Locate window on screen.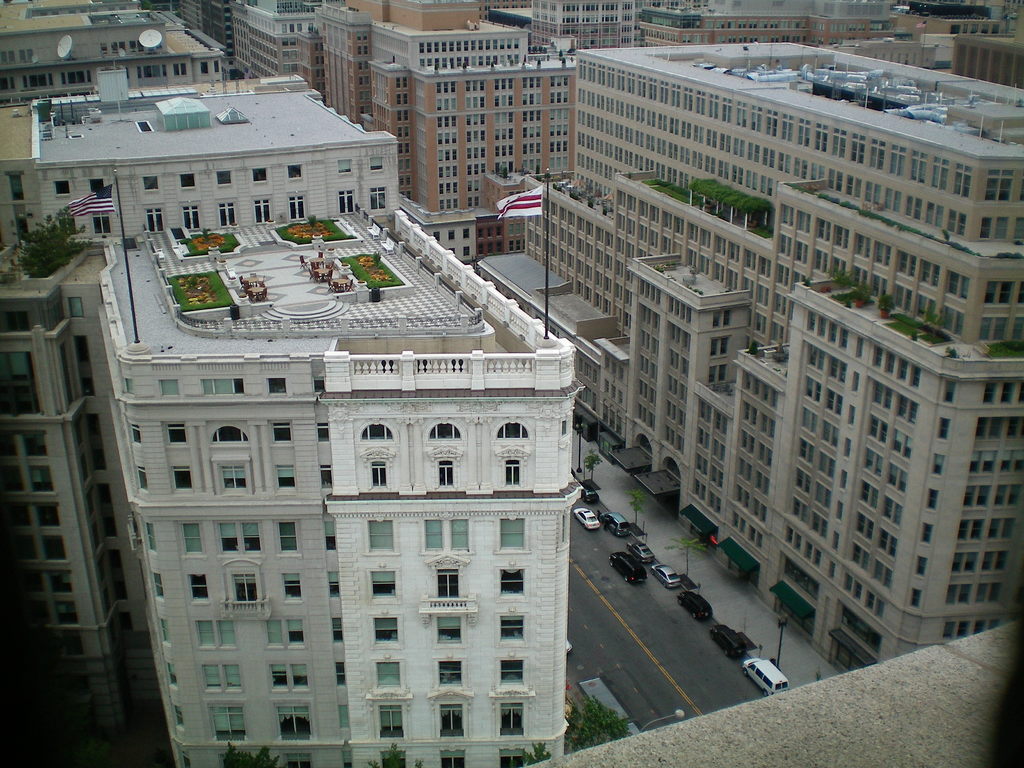
On screen at 506/459/519/483.
